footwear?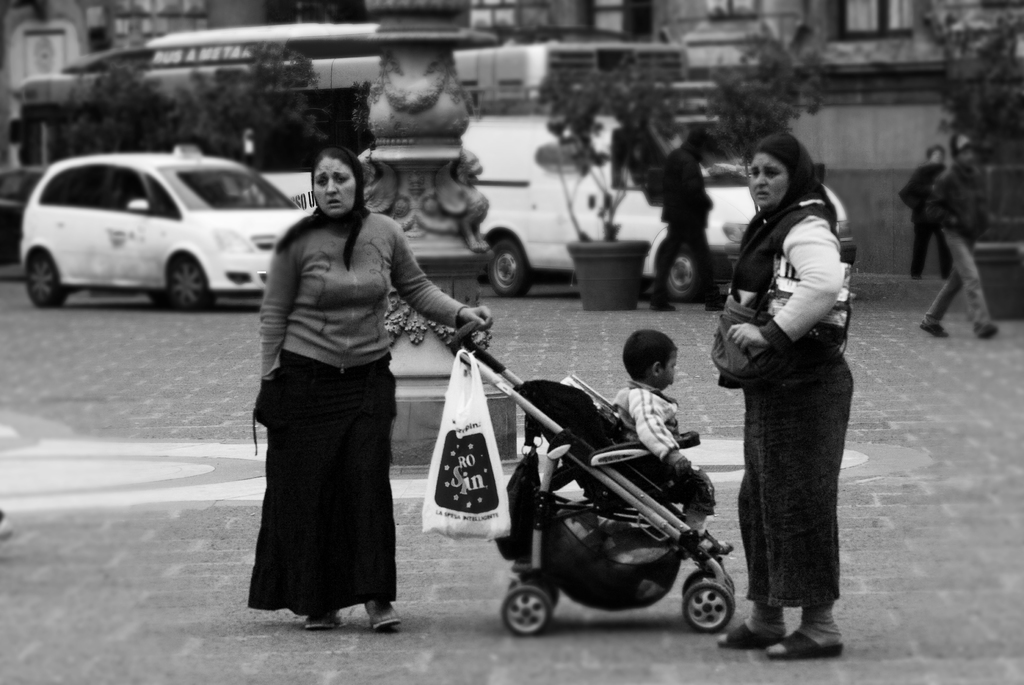
select_region(702, 294, 727, 310)
